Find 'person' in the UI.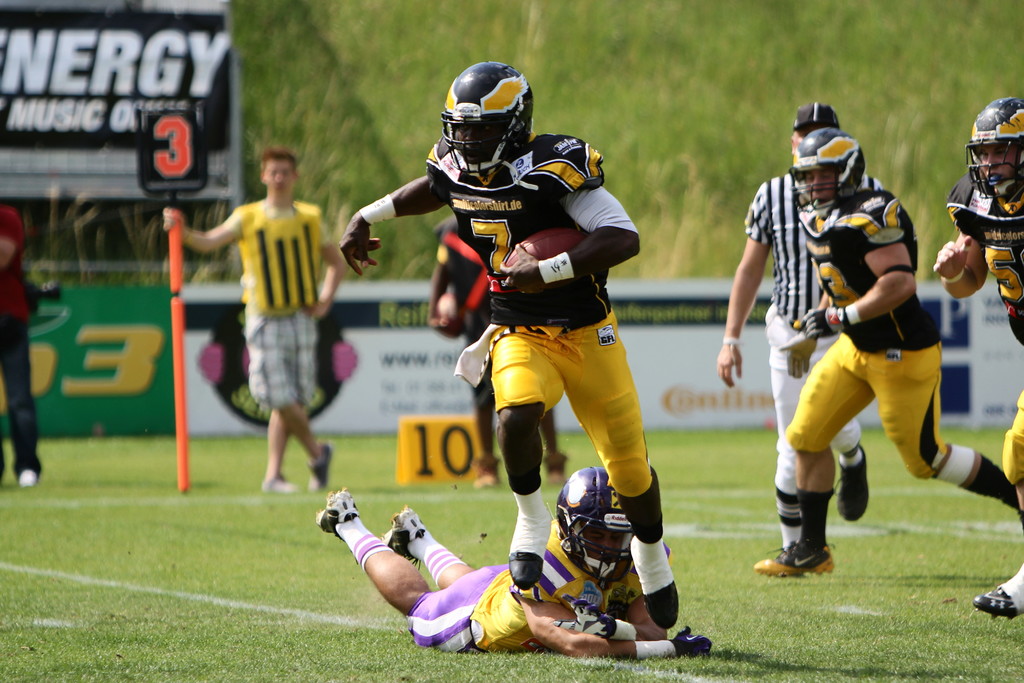
UI element at <region>150, 145, 346, 495</region>.
